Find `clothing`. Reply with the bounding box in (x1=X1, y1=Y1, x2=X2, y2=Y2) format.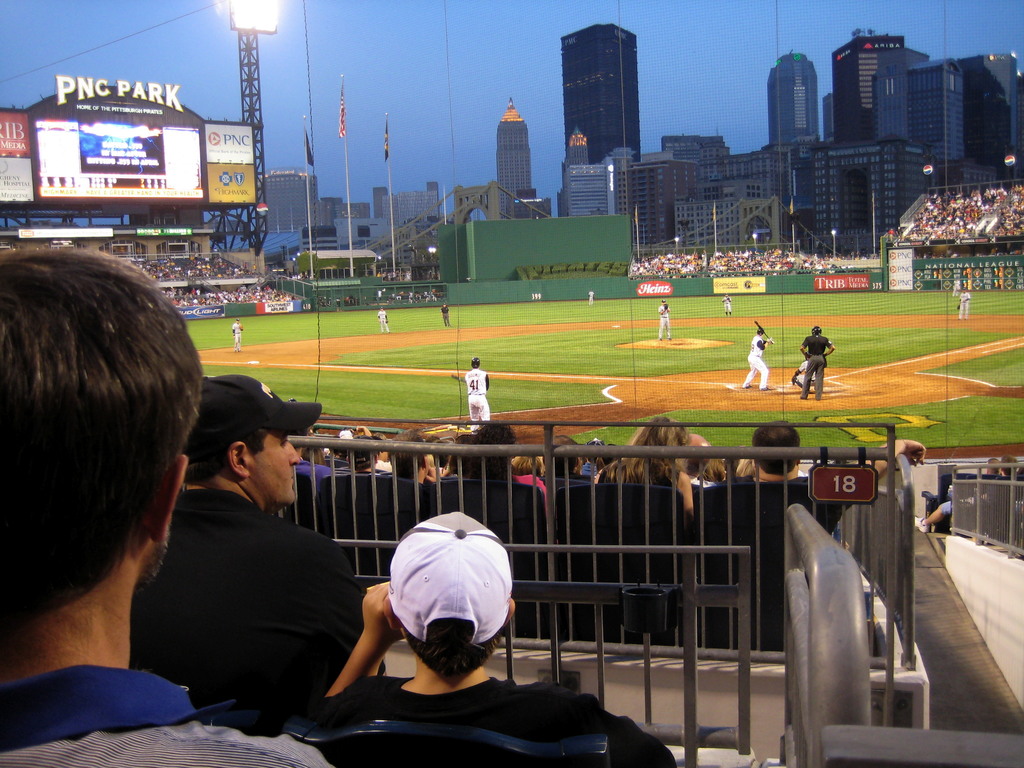
(x1=802, y1=337, x2=833, y2=401).
